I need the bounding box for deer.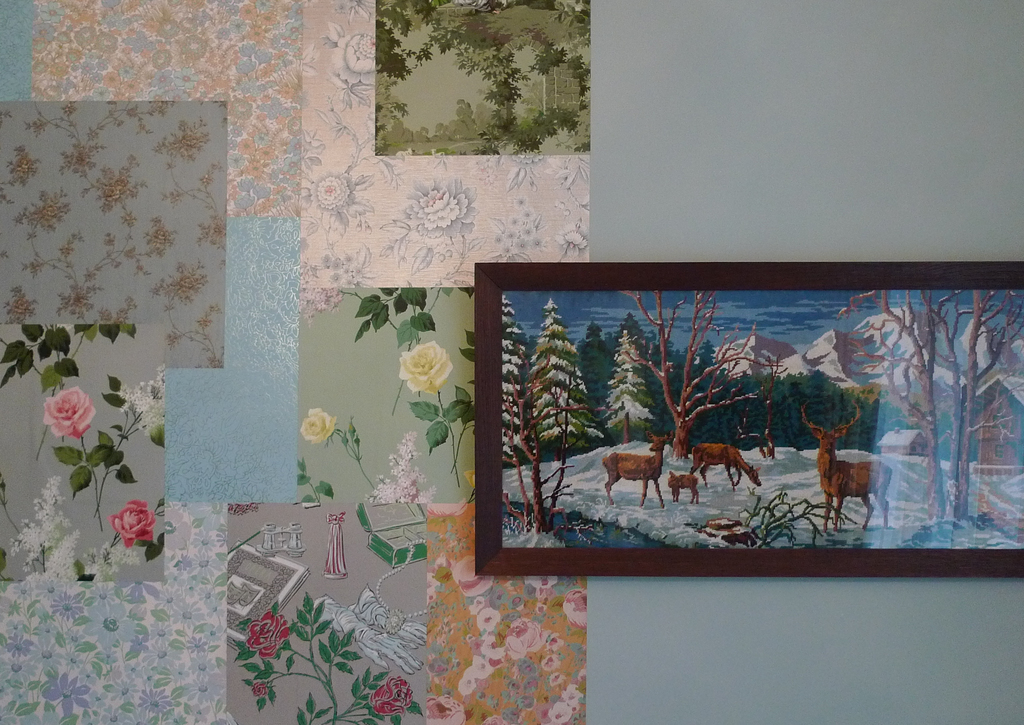
Here it is: <box>801,402,890,526</box>.
